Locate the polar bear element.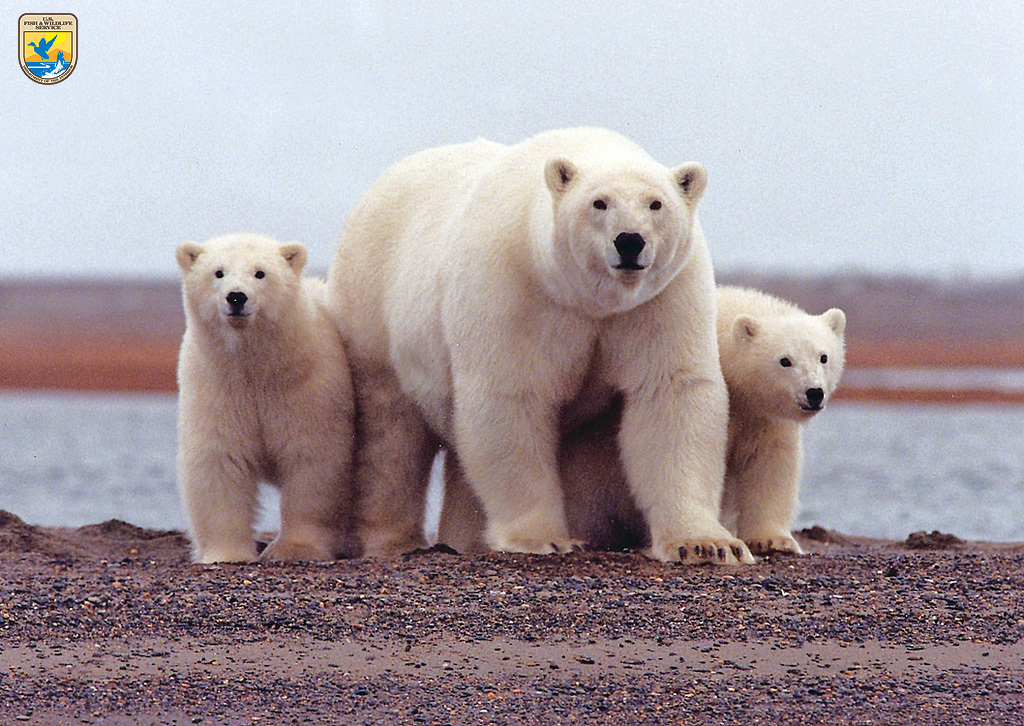
Element bbox: {"left": 553, "top": 279, "right": 843, "bottom": 553}.
